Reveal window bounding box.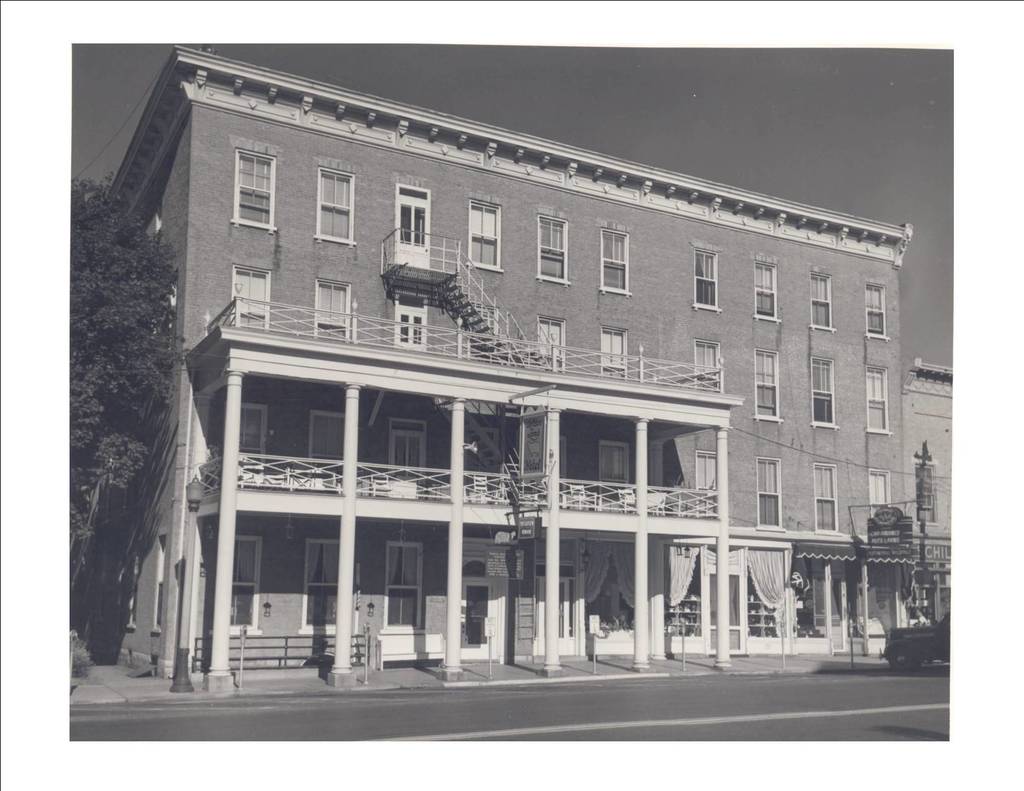
Revealed: box=[534, 316, 563, 369].
